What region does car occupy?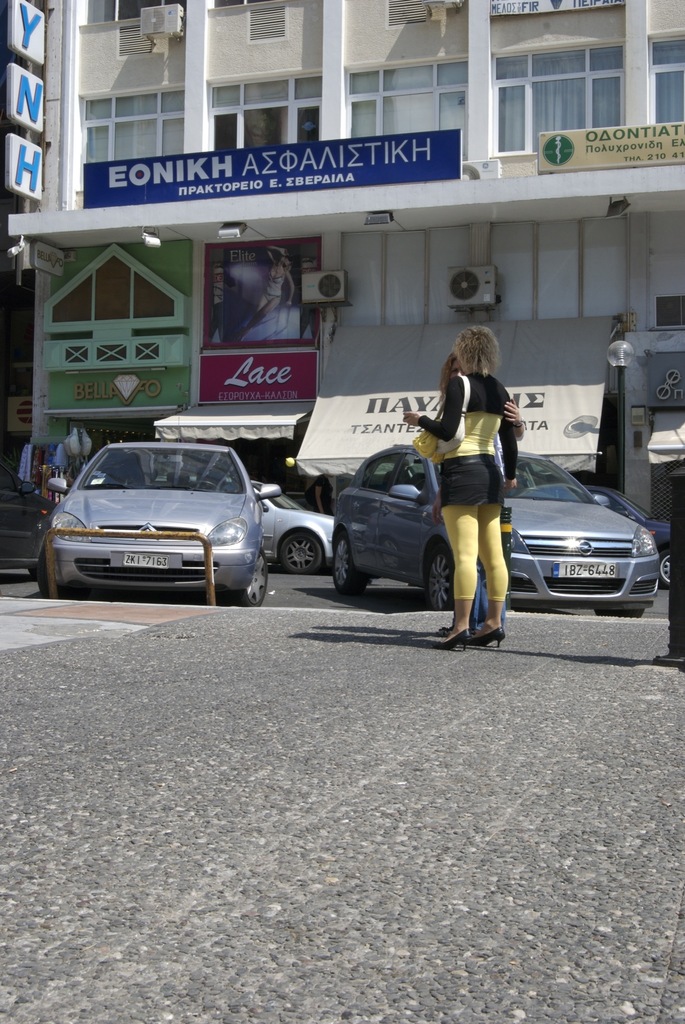
[320,435,657,631].
